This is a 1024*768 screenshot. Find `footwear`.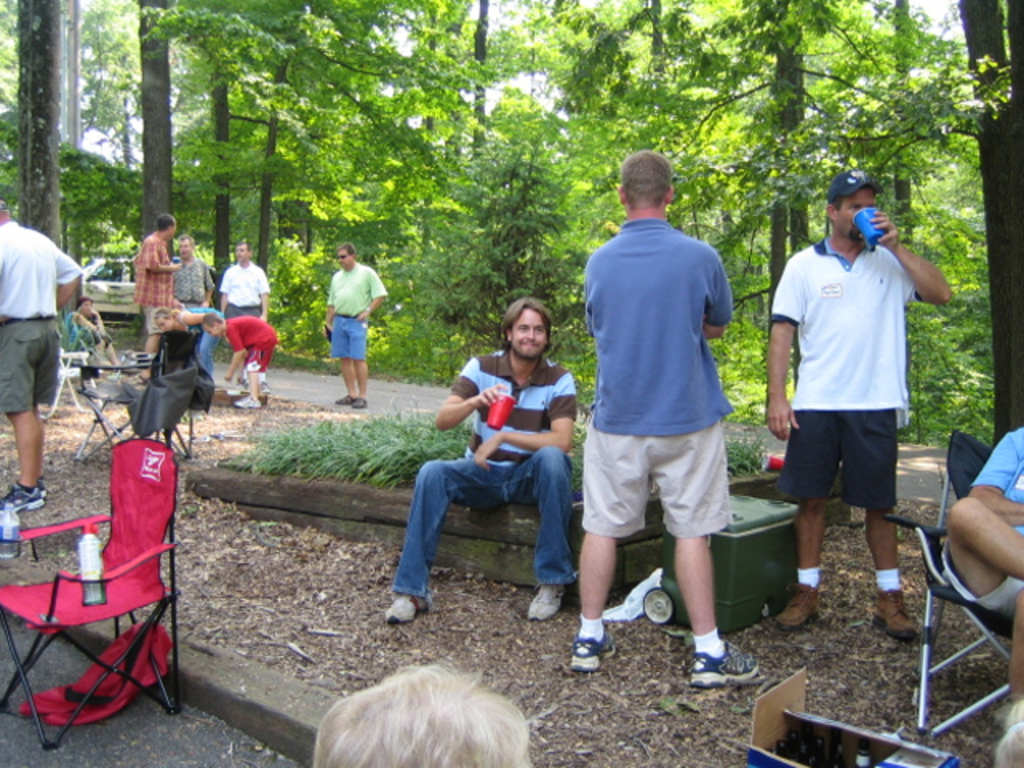
Bounding box: (left=334, top=389, right=346, bottom=400).
